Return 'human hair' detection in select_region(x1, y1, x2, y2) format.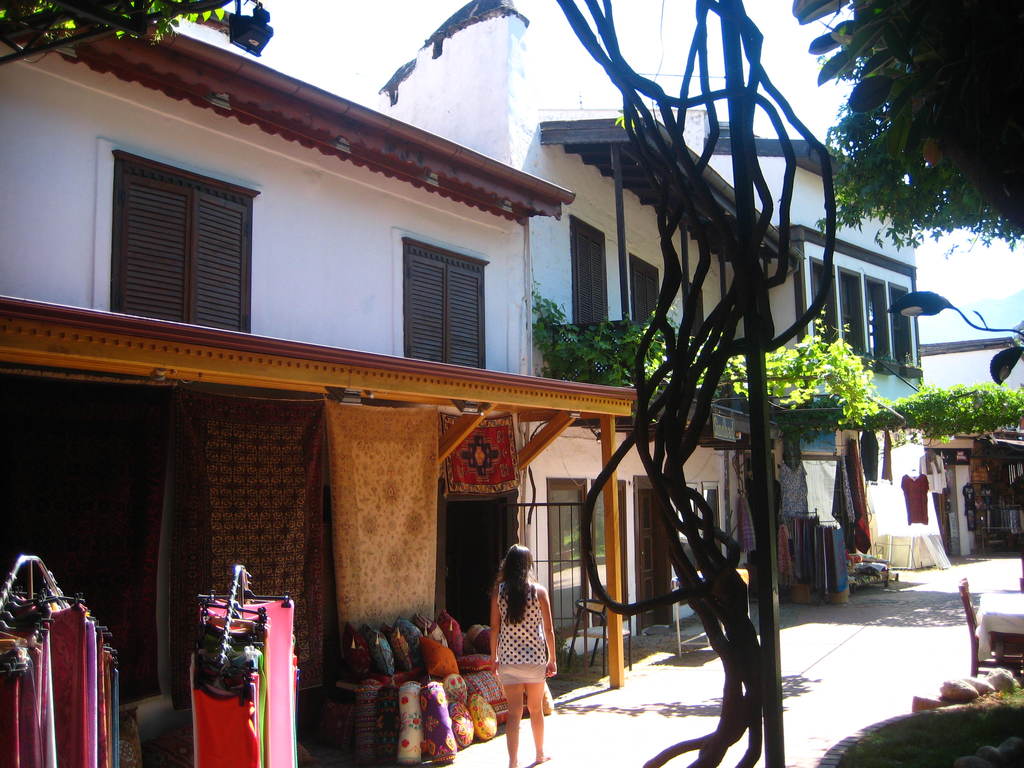
select_region(488, 545, 536, 626).
